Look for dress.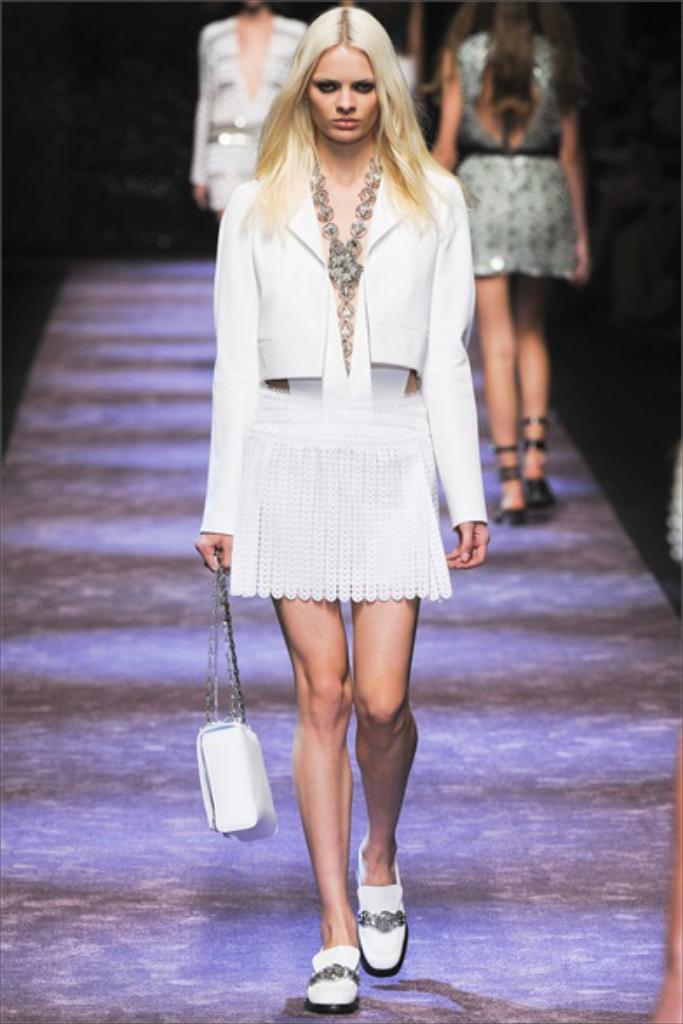
Found: <bbox>453, 24, 578, 287</bbox>.
